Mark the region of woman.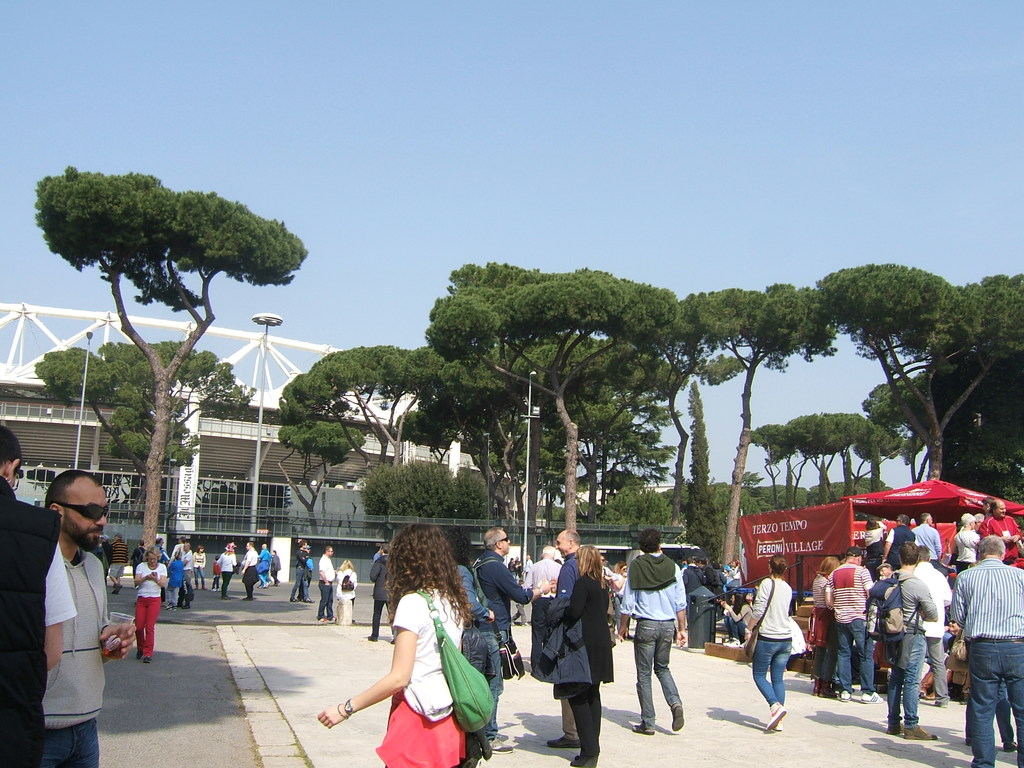
Region: detection(716, 594, 756, 648).
